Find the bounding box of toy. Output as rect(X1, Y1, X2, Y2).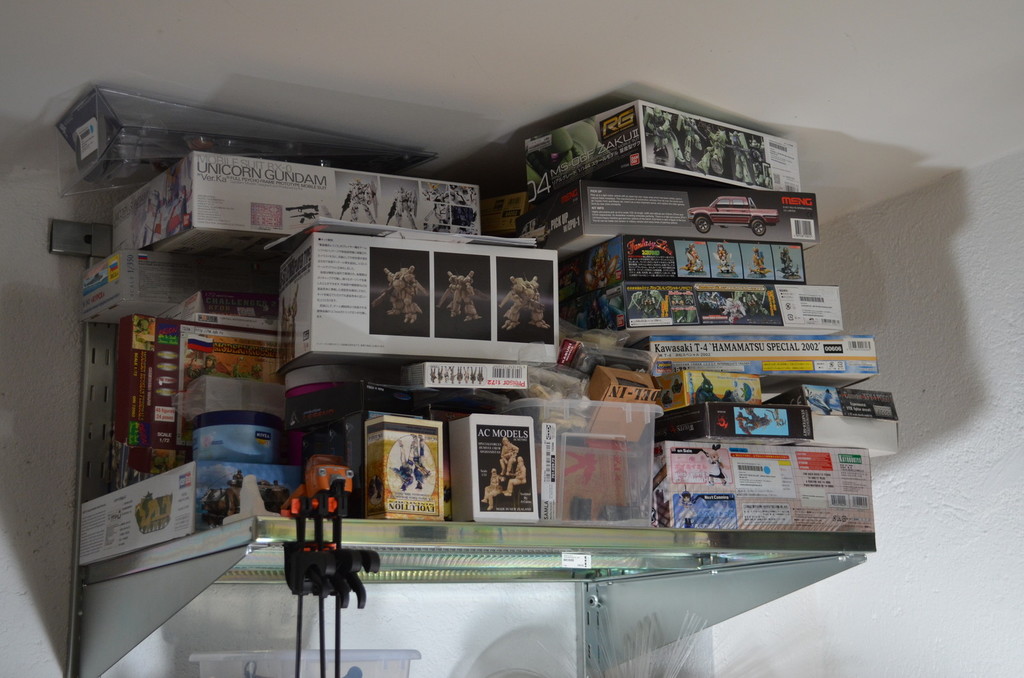
rect(500, 273, 553, 332).
